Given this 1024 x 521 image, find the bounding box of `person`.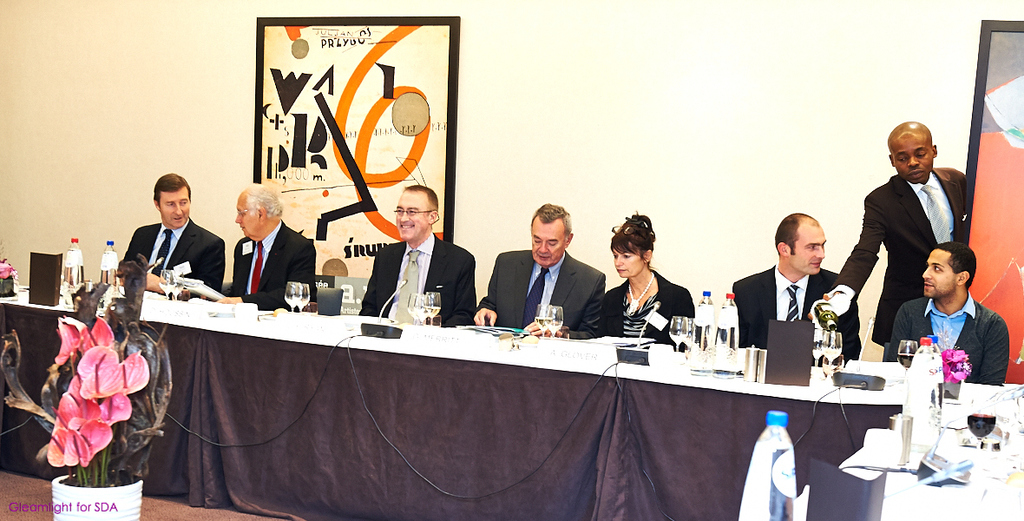
(x1=834, y1=117, x2=964, y2=366).
